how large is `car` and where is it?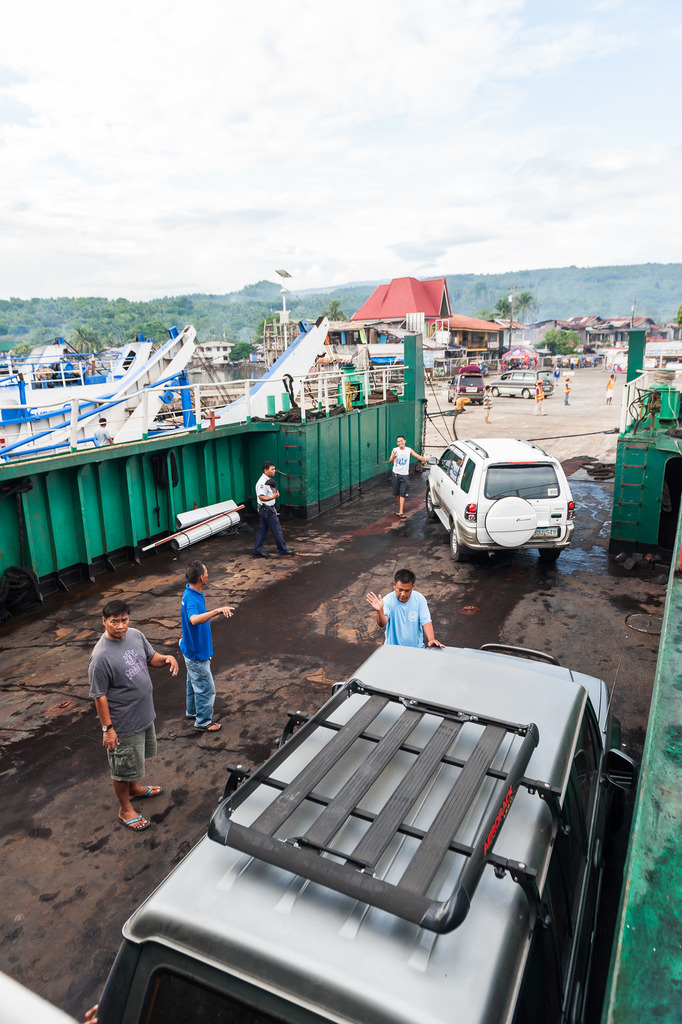
Bounding box: crop(429, 435, 574, 566).
